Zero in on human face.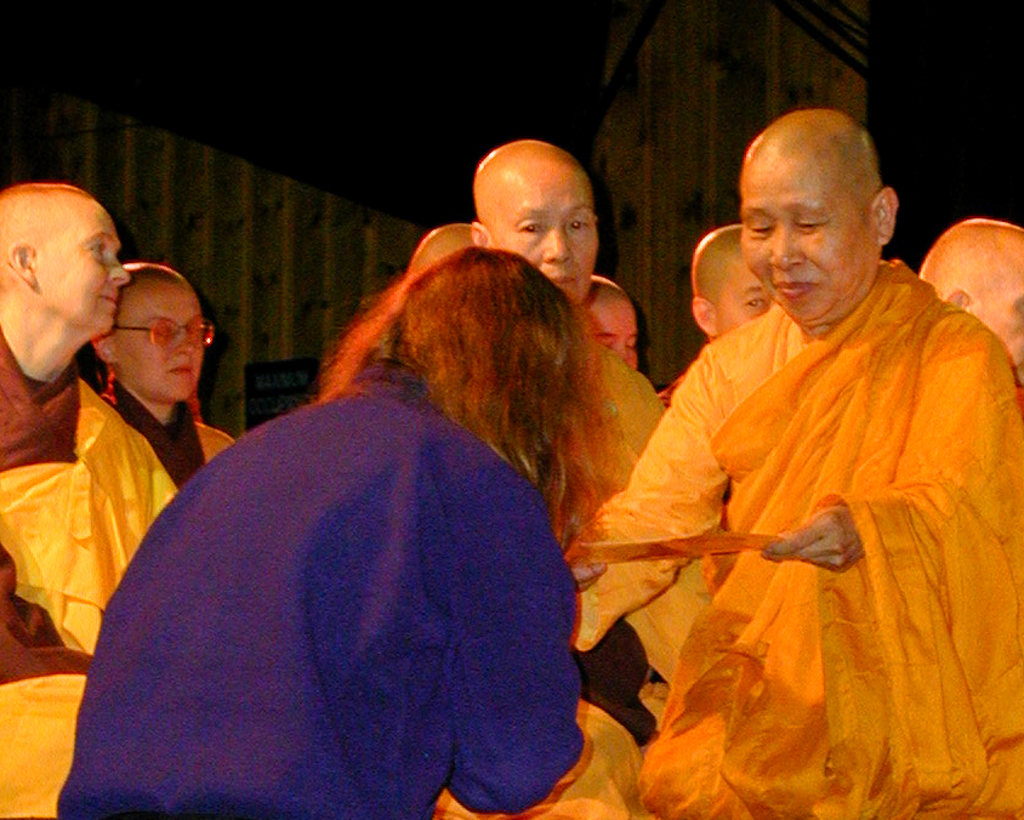
Zeroed in: box(38, 203, 129, 340).
